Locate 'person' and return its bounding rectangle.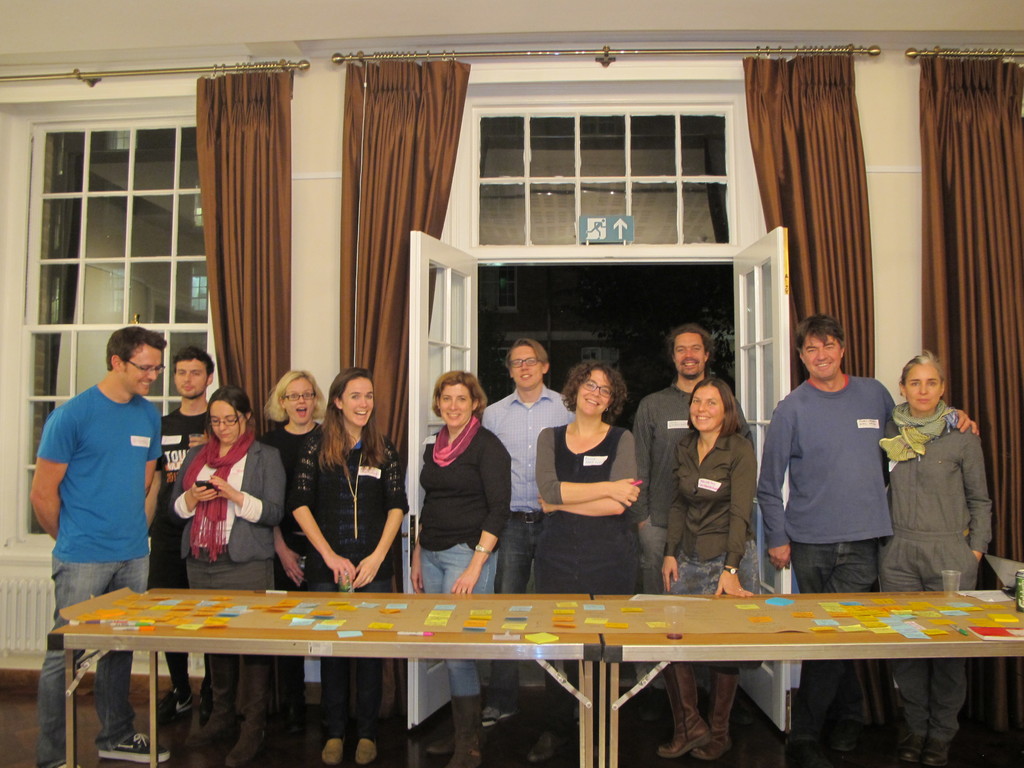
(289, 368, 410, 765).
